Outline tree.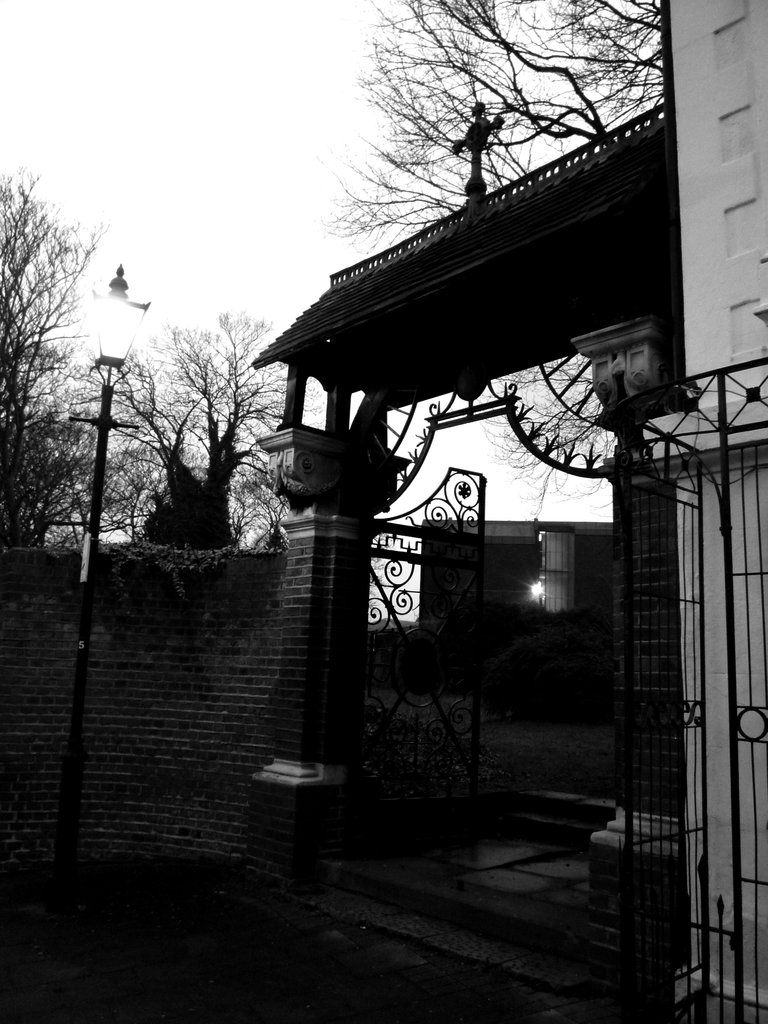
Outline: (x1=328, y1=0, x2=662, y2=257).
